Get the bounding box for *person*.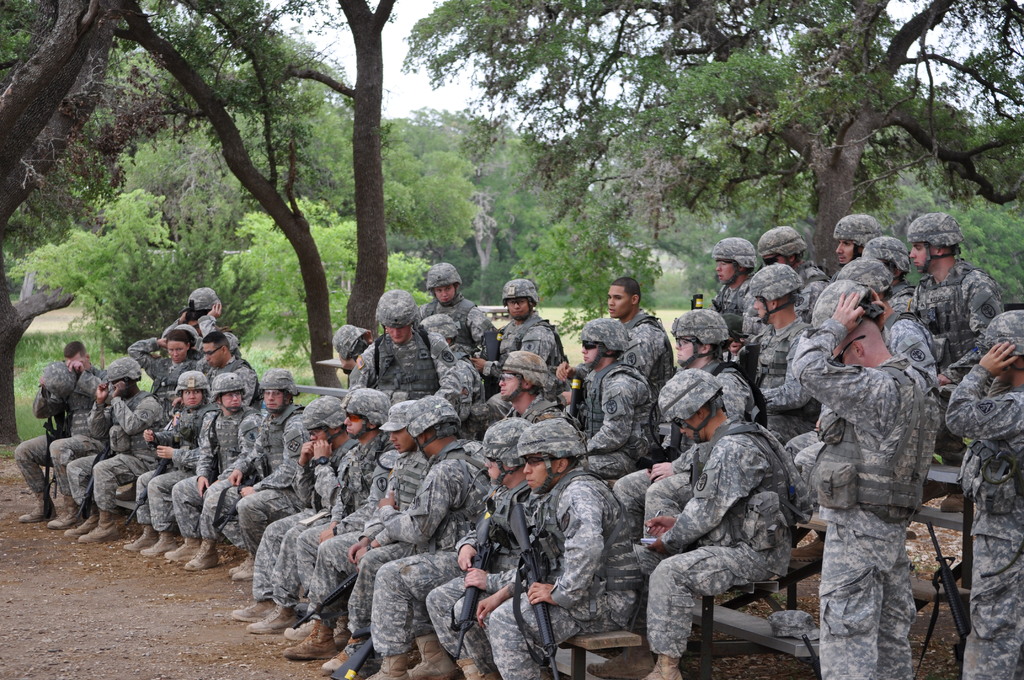
12 339 107 522.
